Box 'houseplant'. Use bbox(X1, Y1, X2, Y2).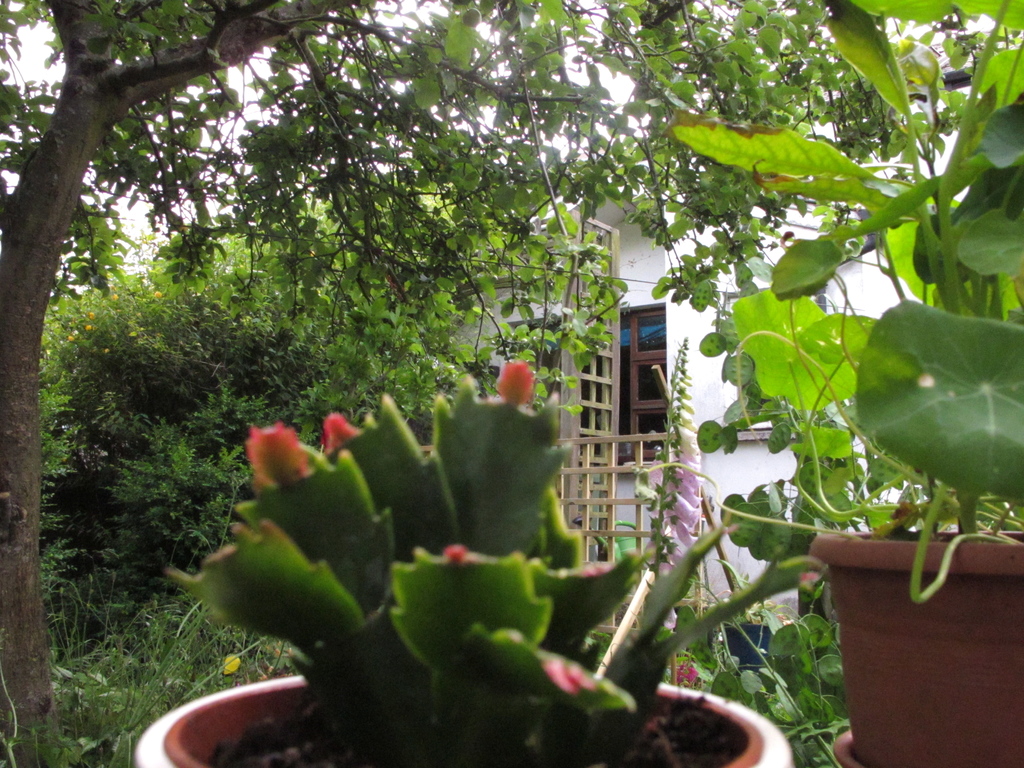
bbox(130, 352, 825, 767).
